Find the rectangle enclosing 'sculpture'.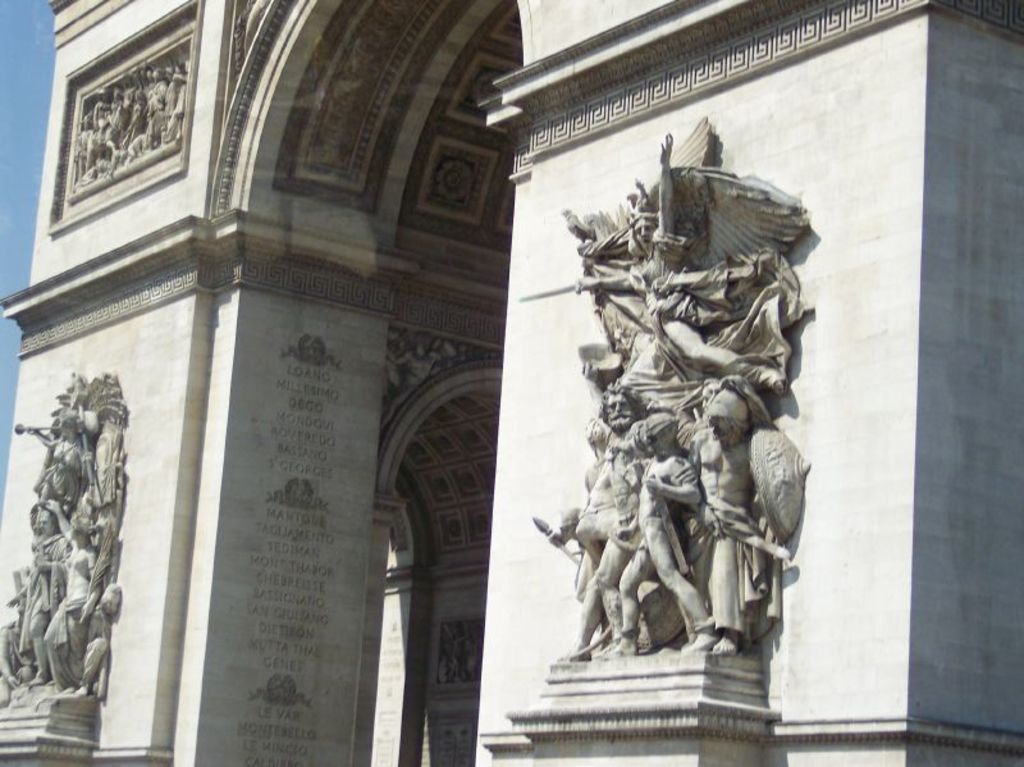
locate(557, 120, 814, 649).
